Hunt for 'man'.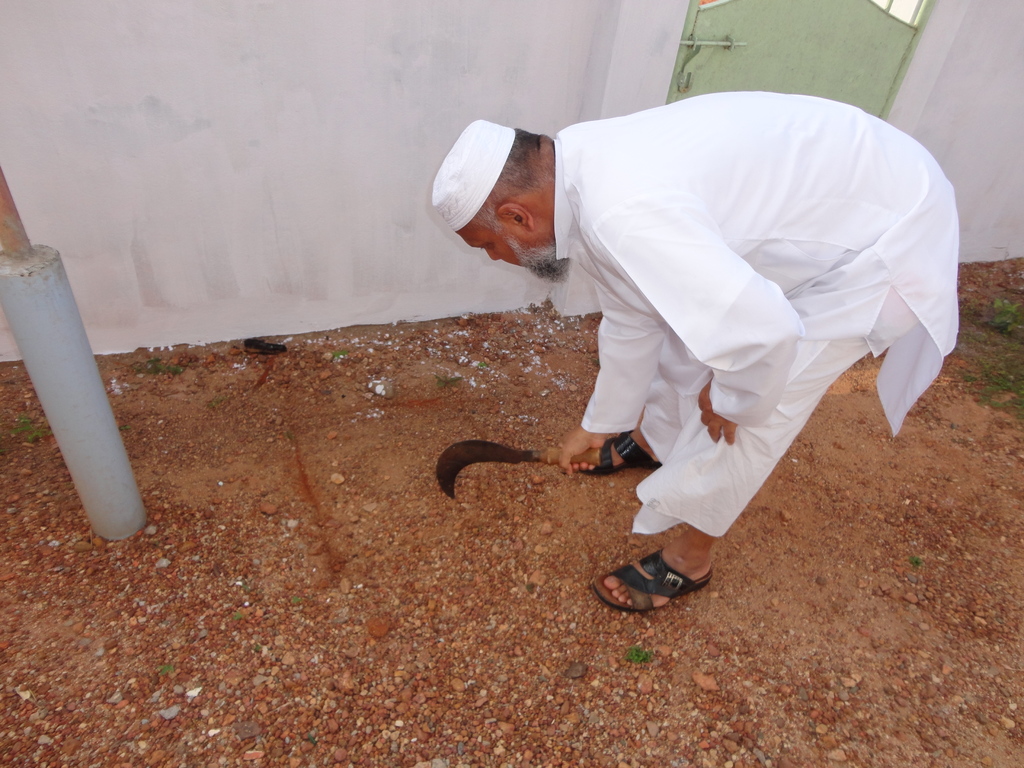
Hunted down at (353,89,957,620).
